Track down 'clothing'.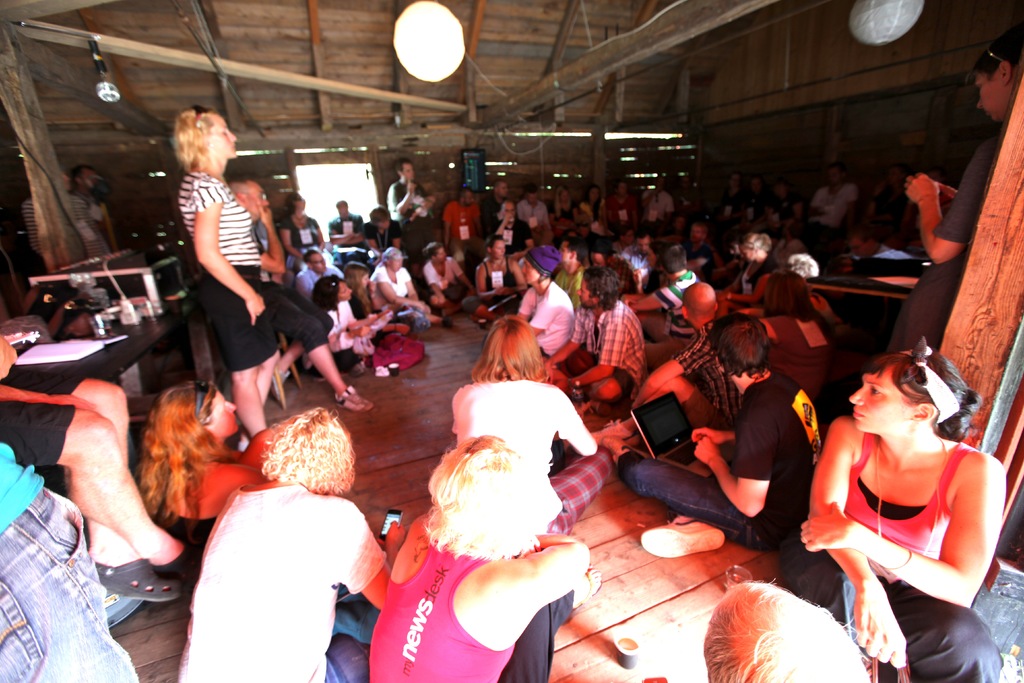
Tracked to pyautogui.locateOnScreen(447, 365, 625, 519).
